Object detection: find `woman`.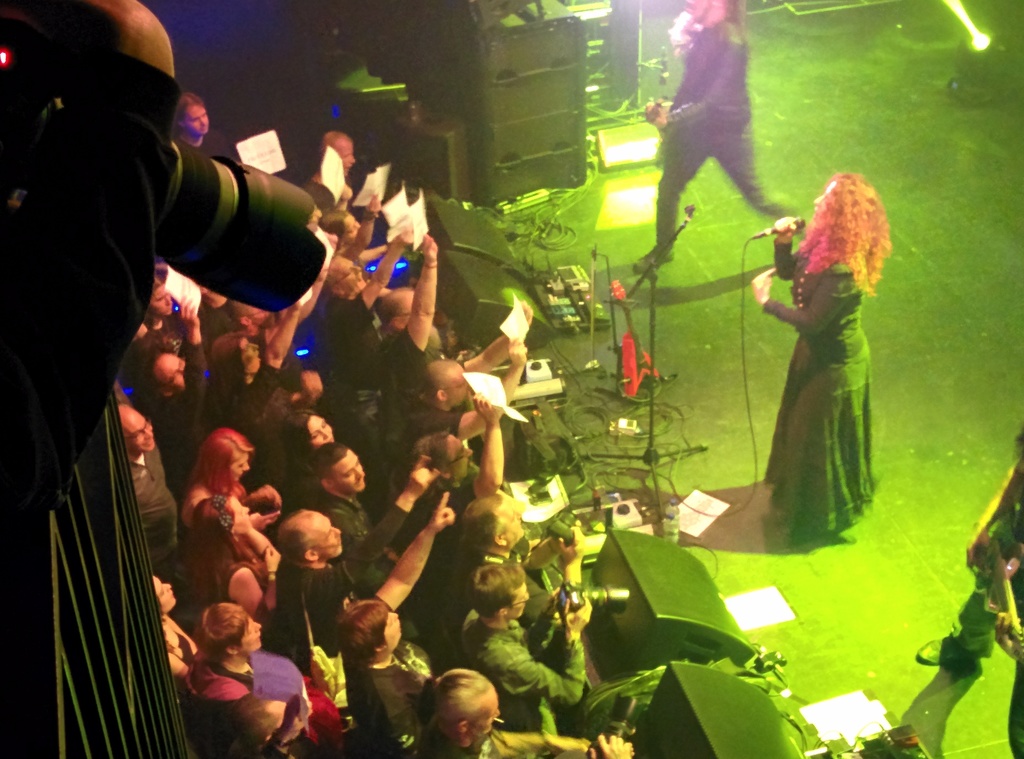
(x1=737, y1=154, x2=904, y2=576).
